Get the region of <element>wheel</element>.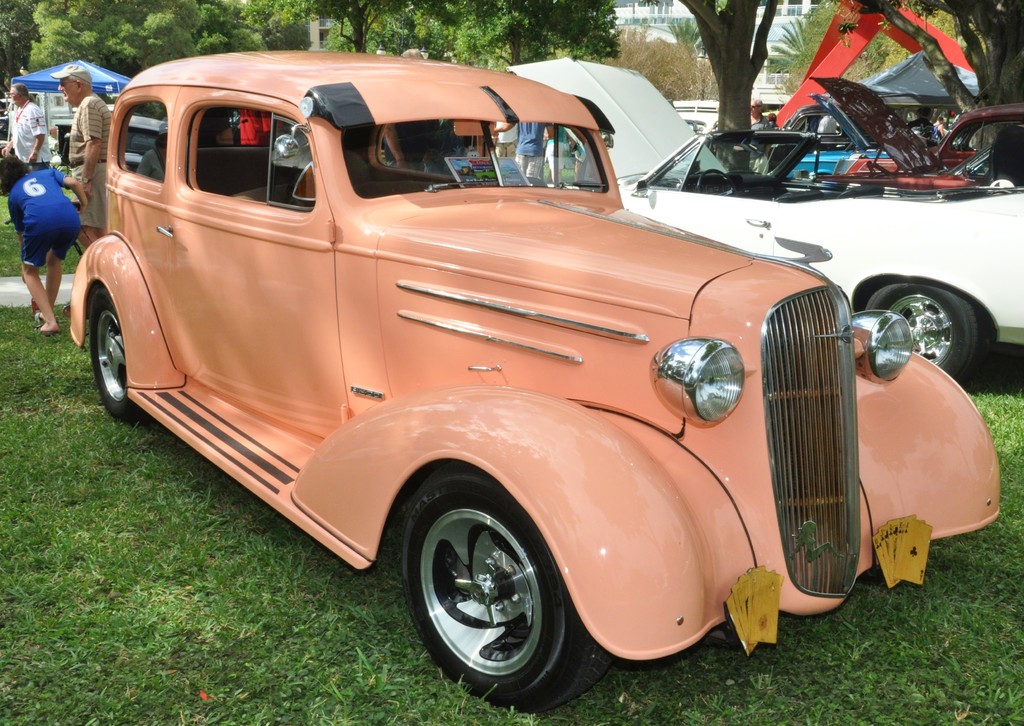
box=[93, 287, 143, 421].
